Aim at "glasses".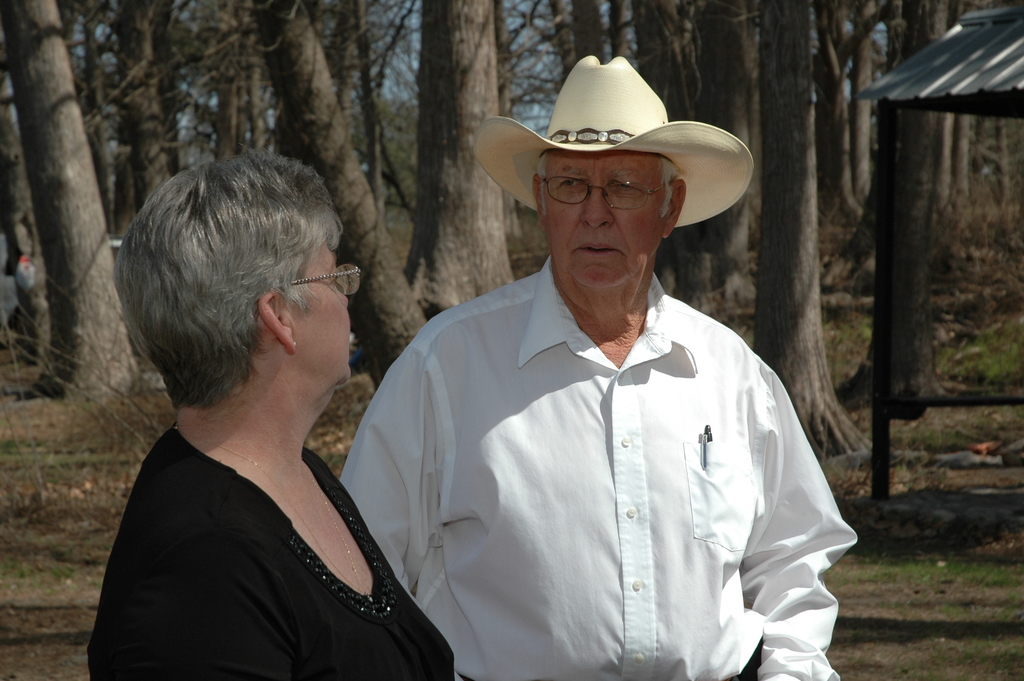
Aimed at bbox=(540, 169, 672, 213).
